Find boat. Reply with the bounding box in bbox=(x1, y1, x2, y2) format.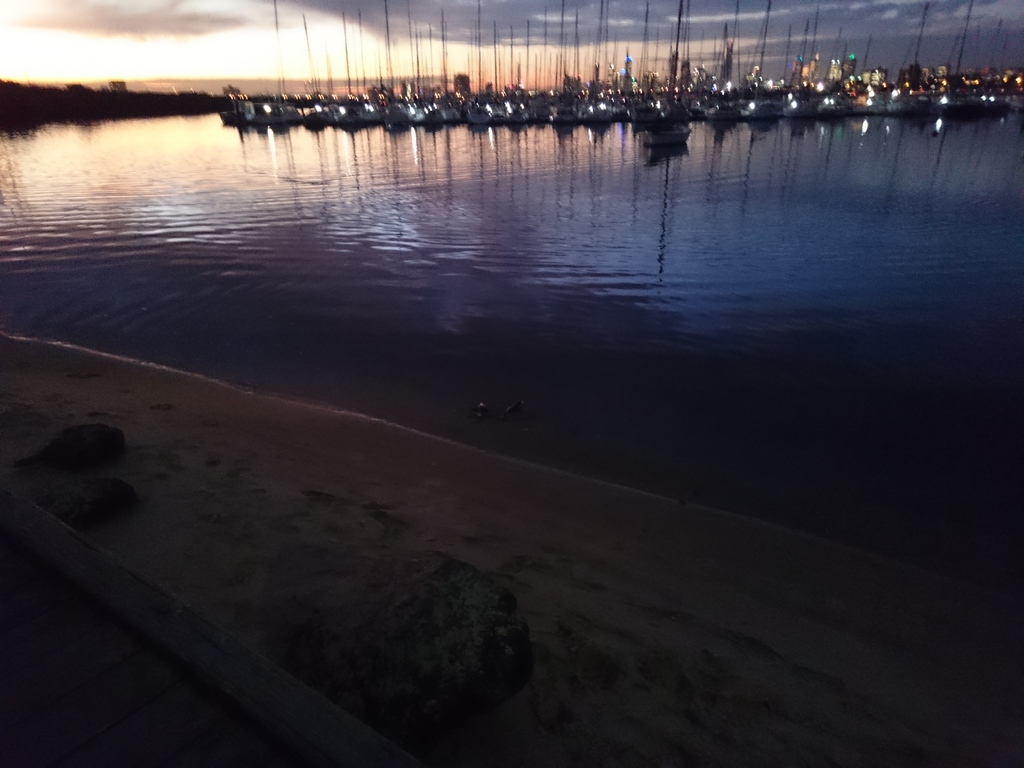
bbox=(643, 3, 693, 153).
